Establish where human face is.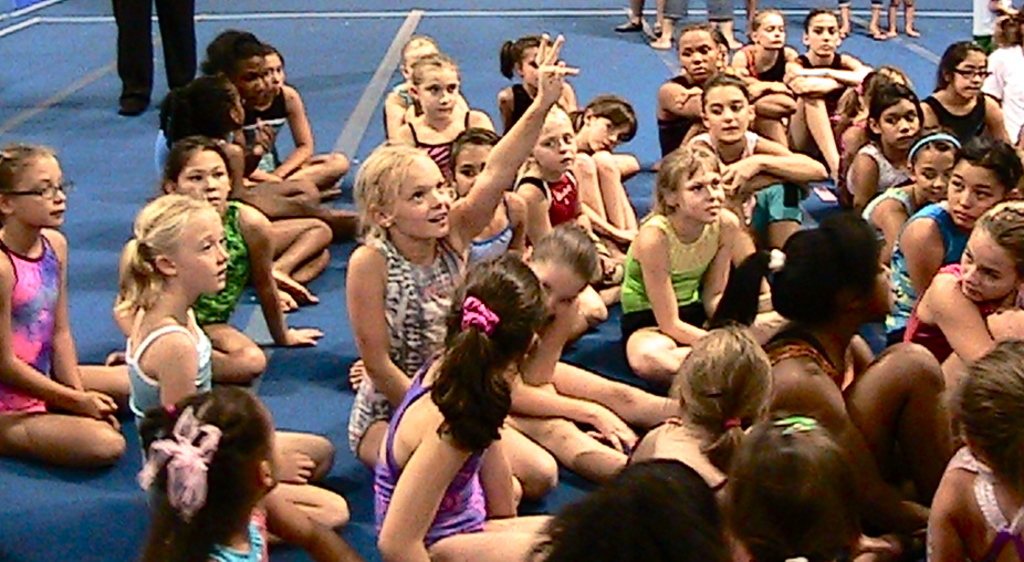
Established at bbox=[536, 122, 575, 166].
